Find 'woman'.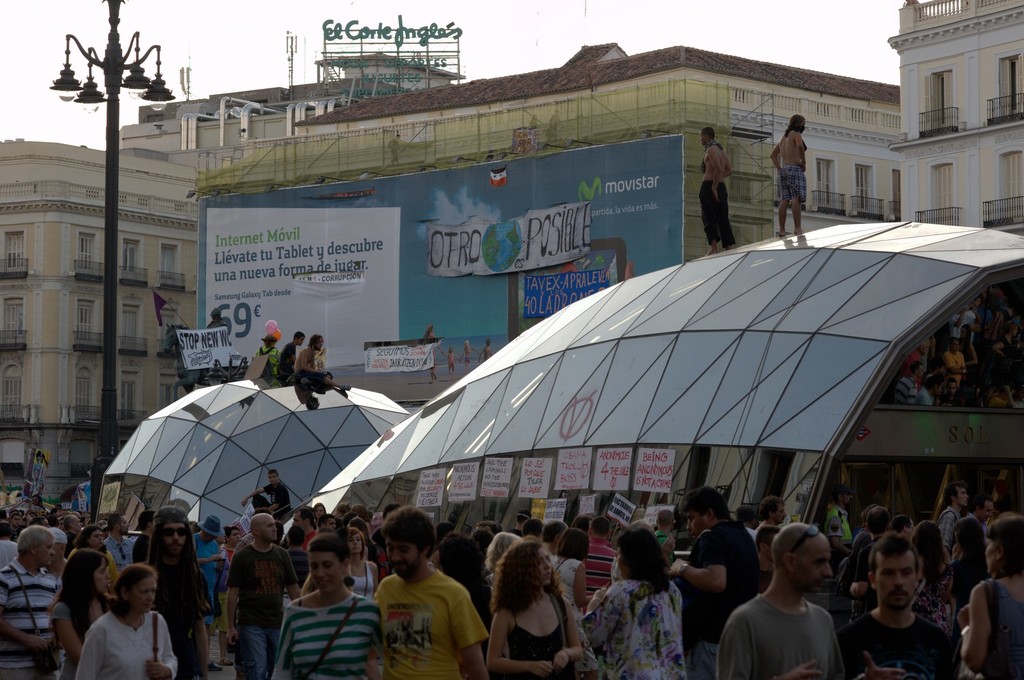
(945, 516, 987, 663).
